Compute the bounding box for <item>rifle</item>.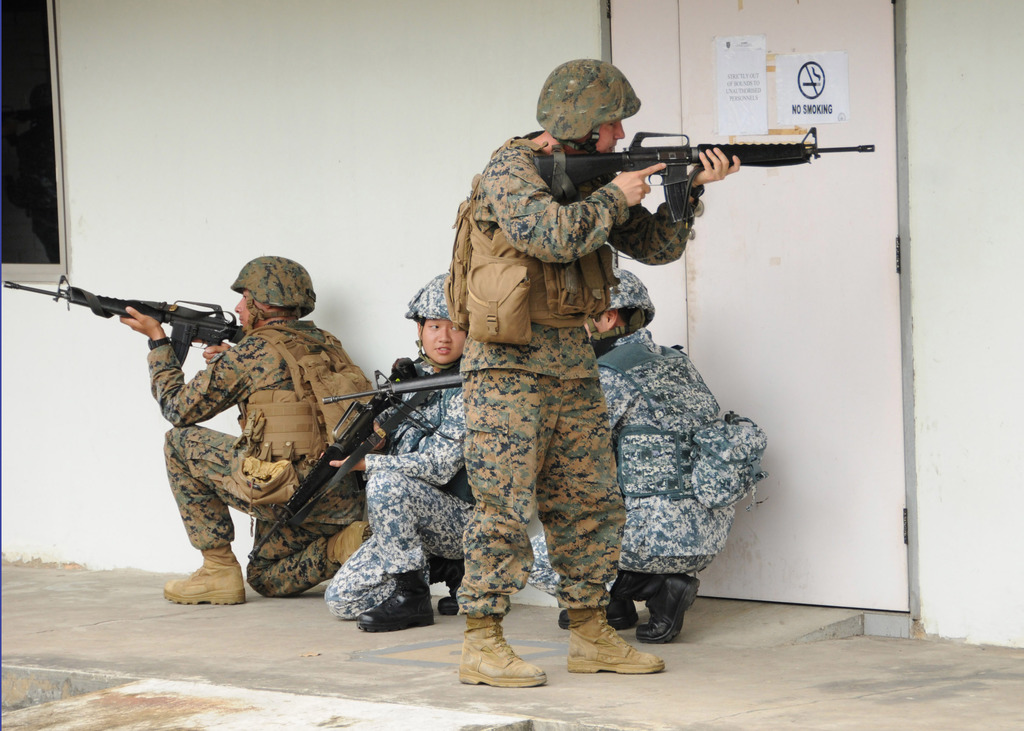
[left=536, top=125, right=868, bottom=218].
